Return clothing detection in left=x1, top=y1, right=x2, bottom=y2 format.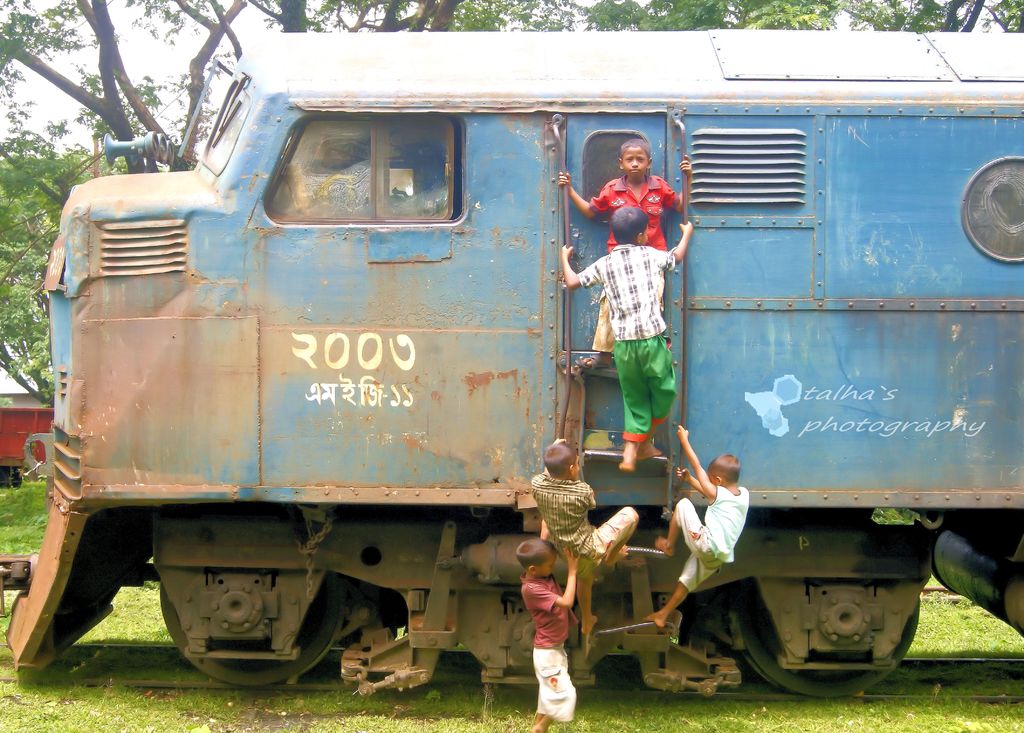
left=594, top=512, right=639, bottom=567.
